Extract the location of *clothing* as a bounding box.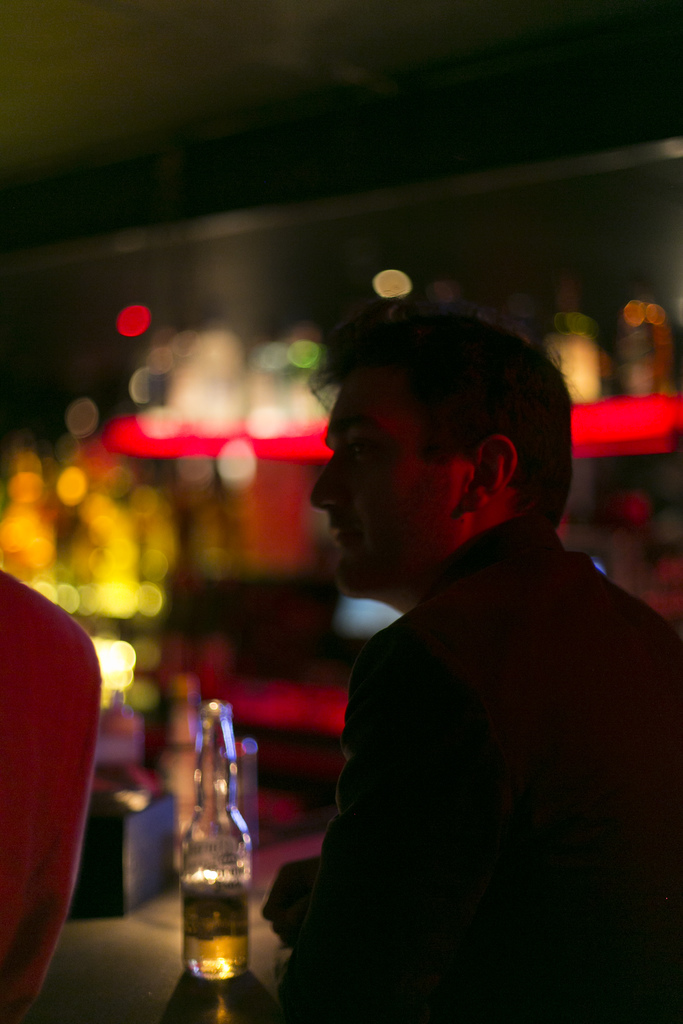
<region>275, 471, 651, 1000</region>.
